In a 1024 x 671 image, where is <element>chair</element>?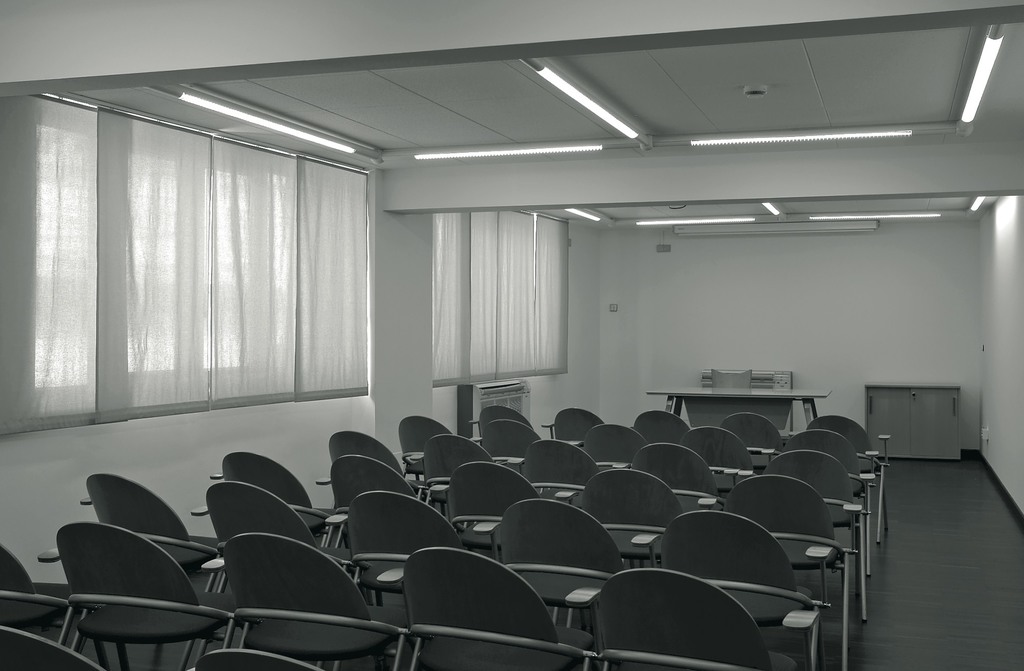
x1=35 y1=485 x2=221 y2=670.
